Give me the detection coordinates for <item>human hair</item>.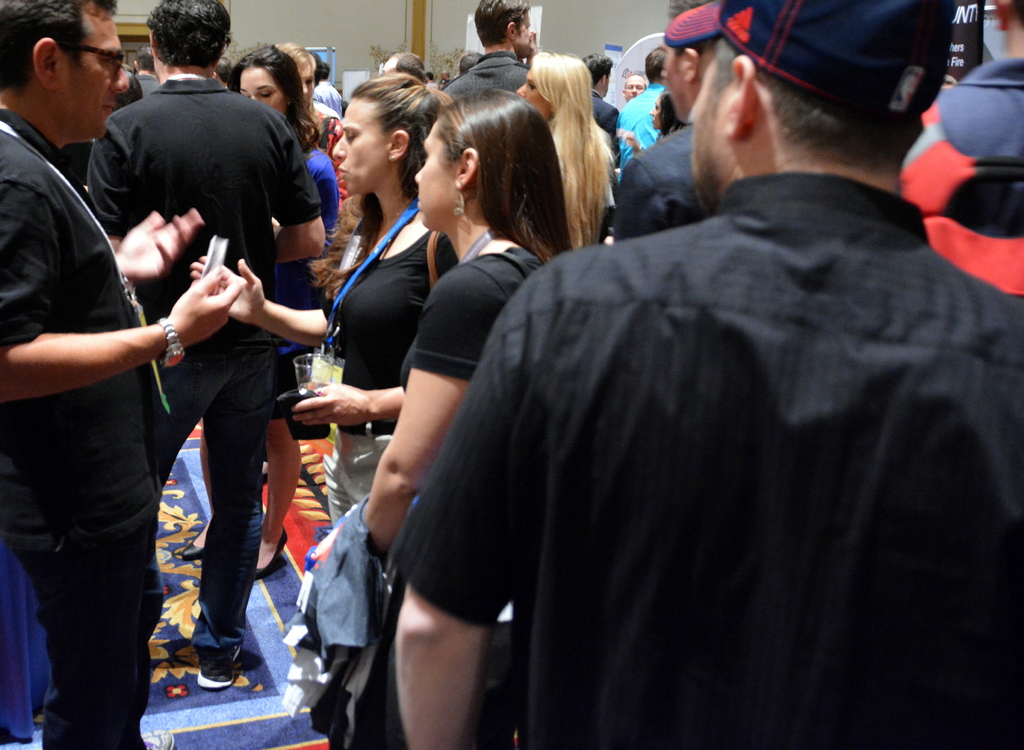
{"left": 354, "top": 79, "right": 454, "bottom": 260}.
